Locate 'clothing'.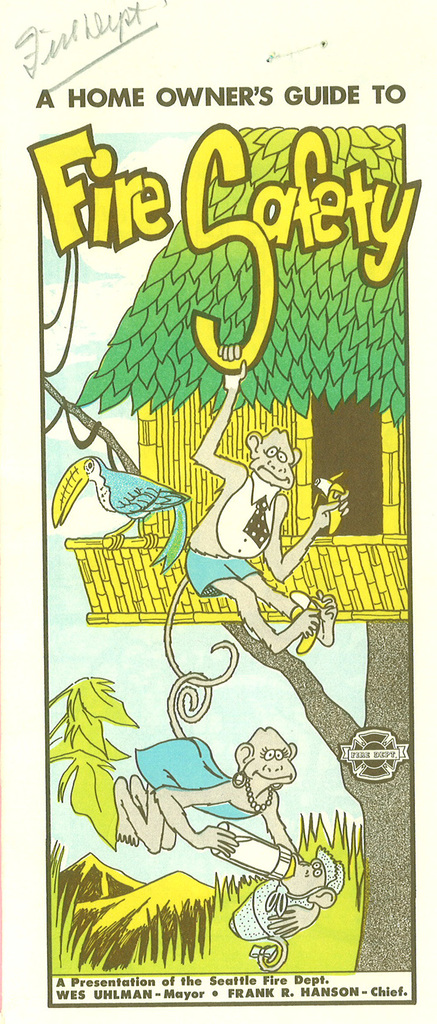
Bounding box: 131, 729, 255, 817.
